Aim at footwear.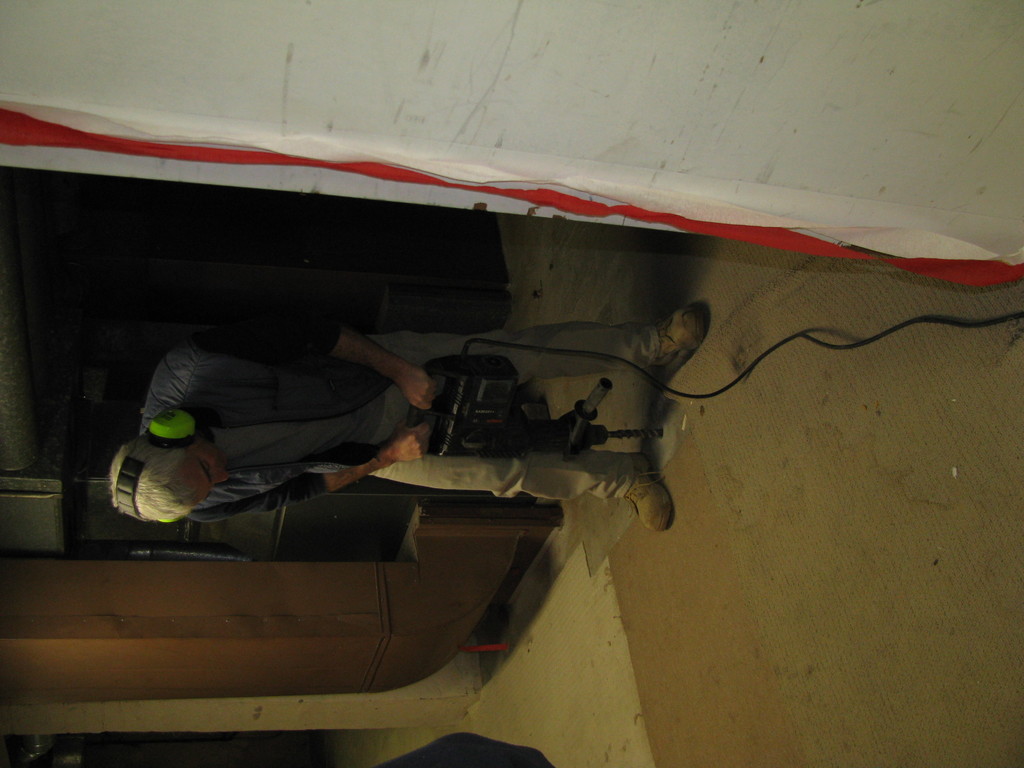
Aimed at box(654, 305, 712, 371).
